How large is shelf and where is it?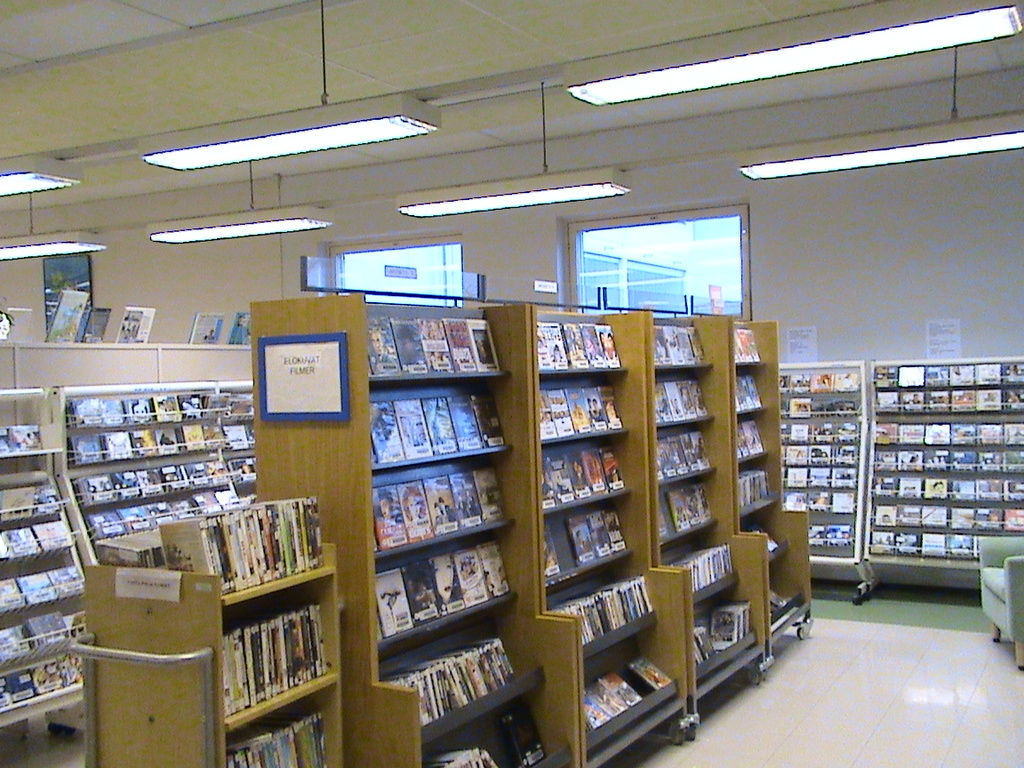
Bounding box: crop(874, 365, 1023, 564).
